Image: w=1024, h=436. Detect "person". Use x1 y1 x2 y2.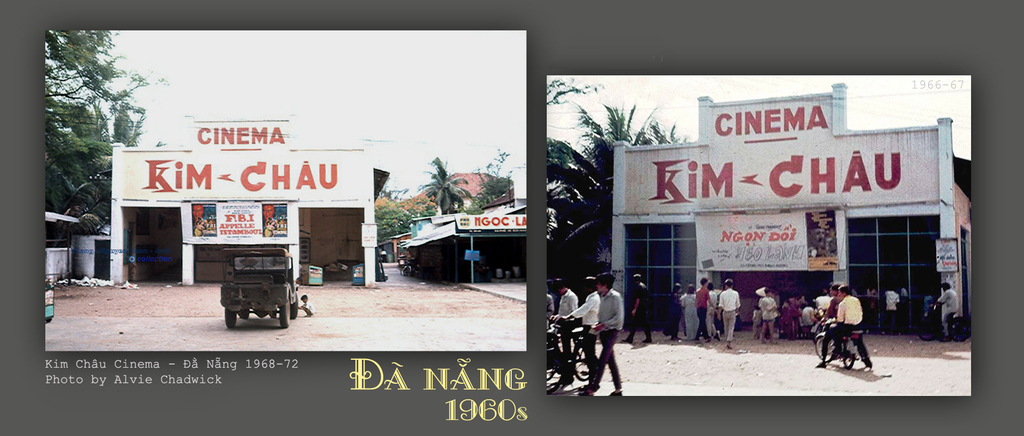
620 273 651 344.
